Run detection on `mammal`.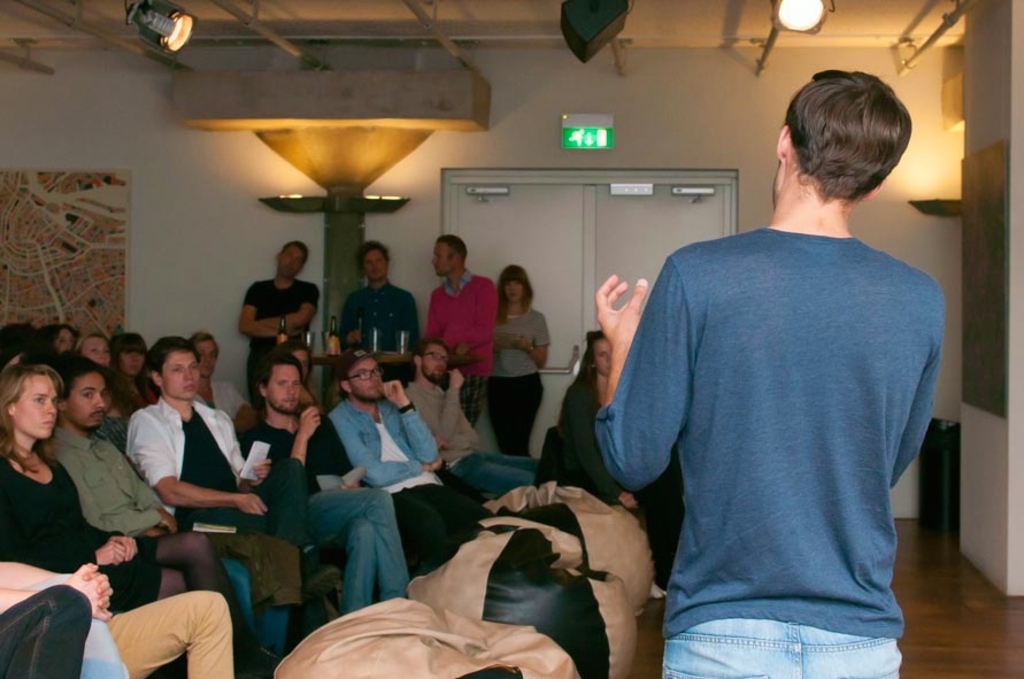
Result: (x1=421, y1=236, x2=500, y2=425).
